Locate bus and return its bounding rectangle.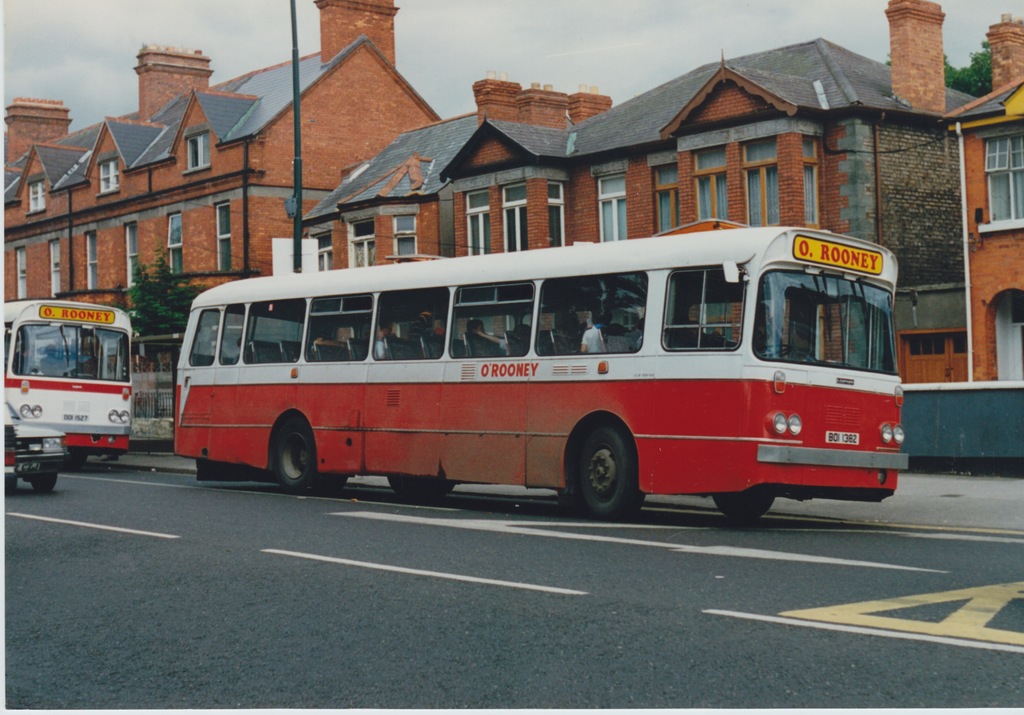
BBox(6, 296, 134, 469).
